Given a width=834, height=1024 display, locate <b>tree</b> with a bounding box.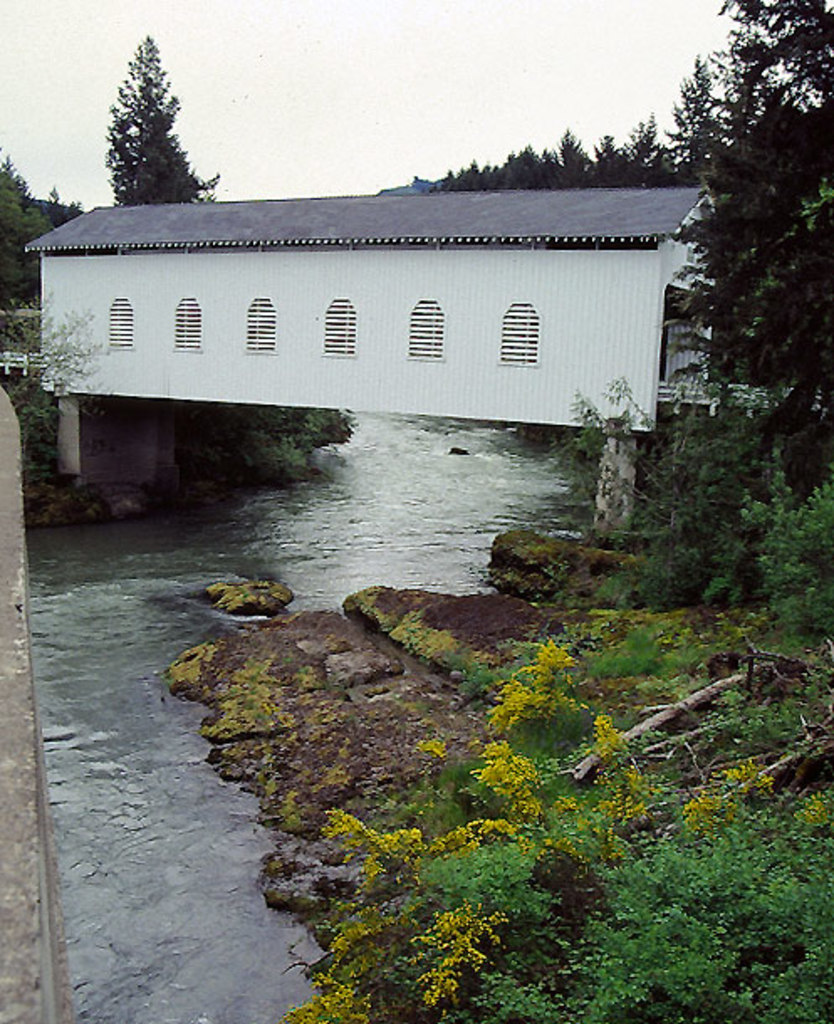
Located: locate(101, 24, 163, 205).
